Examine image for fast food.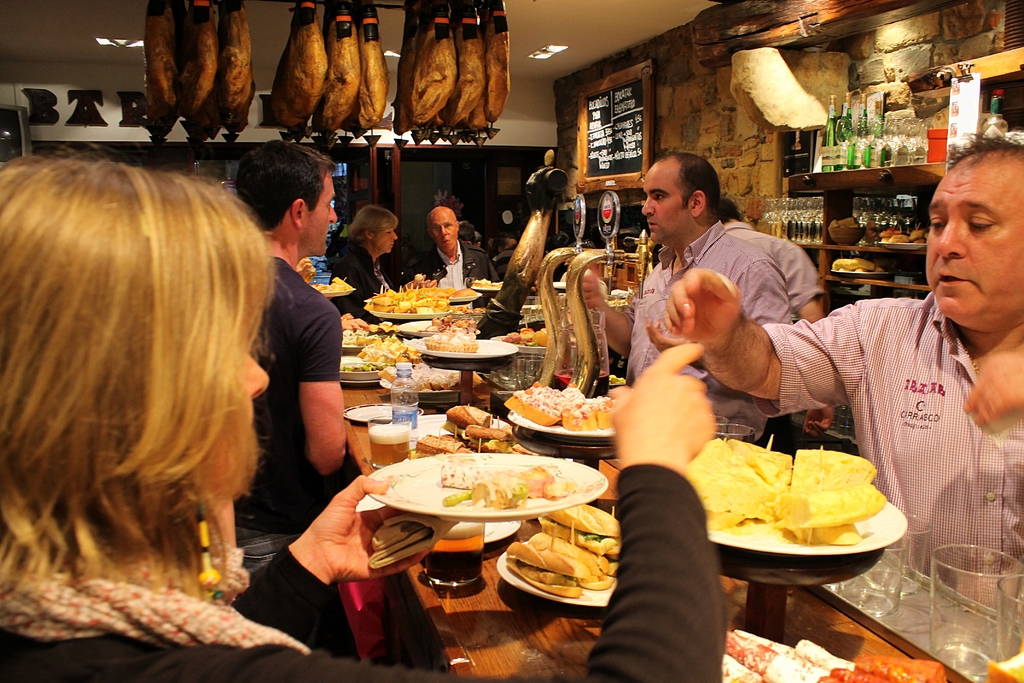
Examination result: l=413, t=285, r=451, b=297.
